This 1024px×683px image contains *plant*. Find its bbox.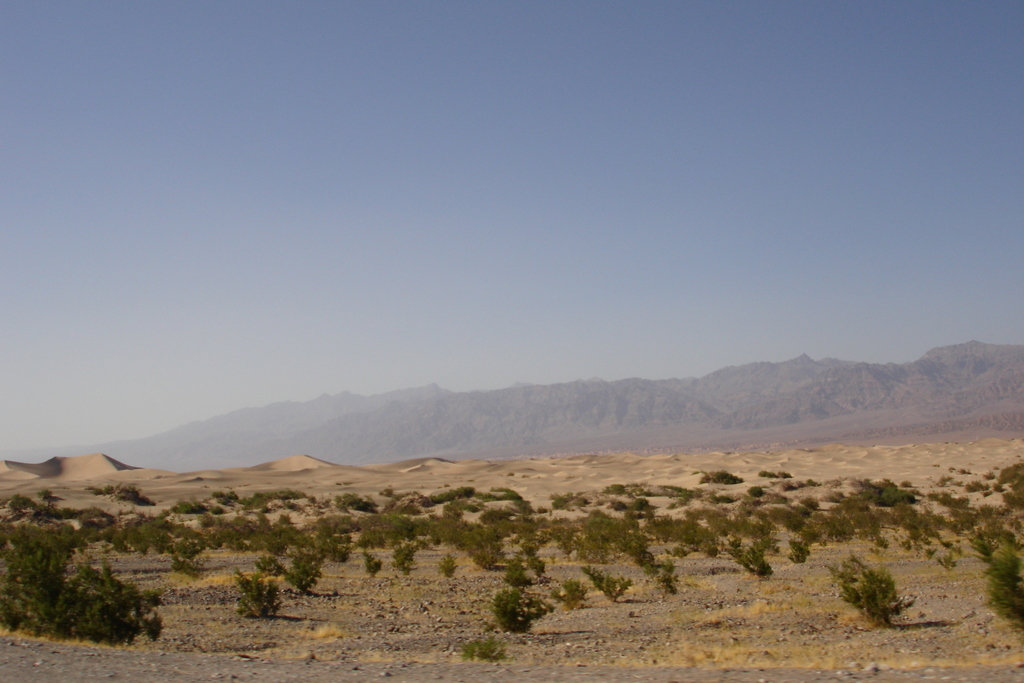
[391,543,415,575].
